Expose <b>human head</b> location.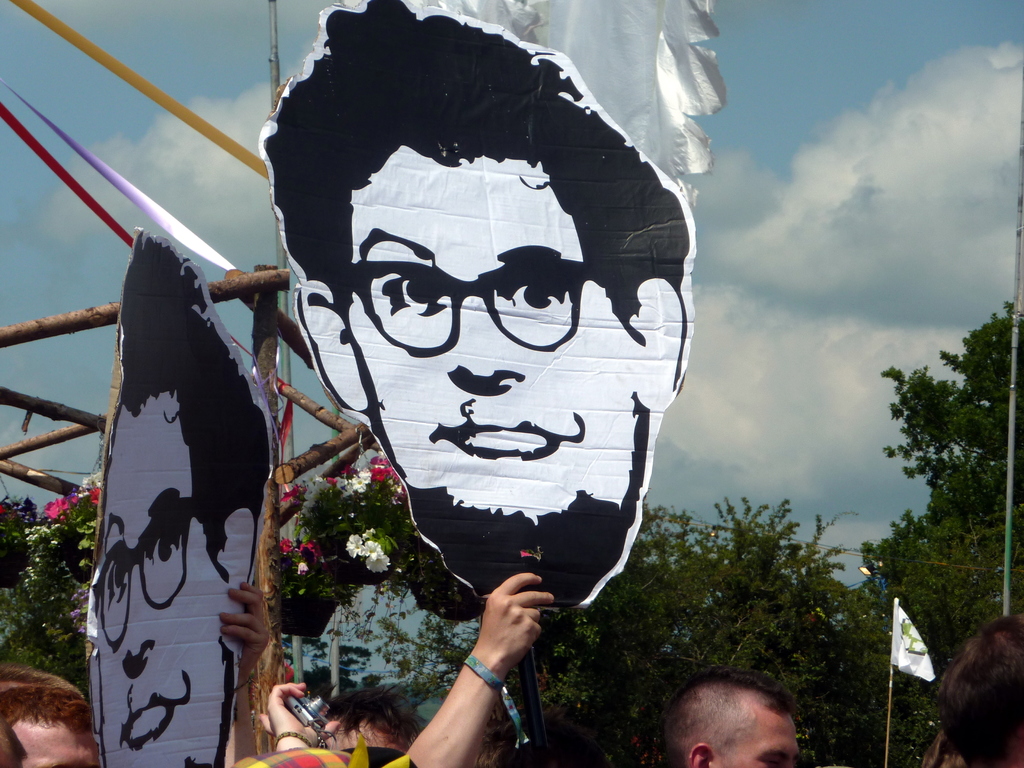
Exposed at bbox(77, 229, 285, 767).
